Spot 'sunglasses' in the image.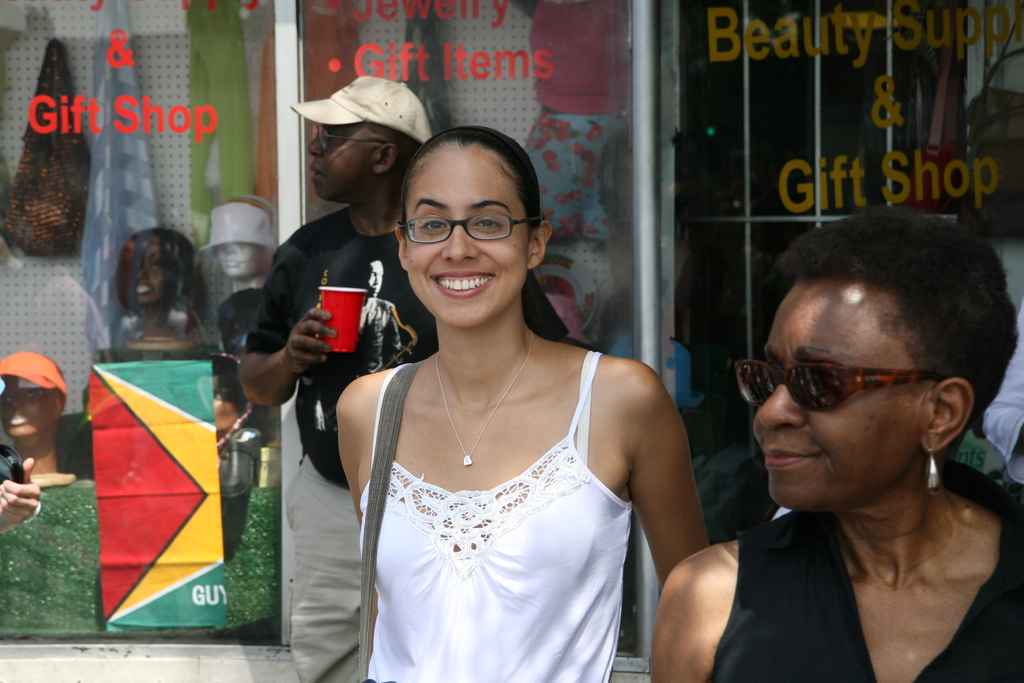
'sunglasses' found at bbox=(733, 360, 947, 411).
